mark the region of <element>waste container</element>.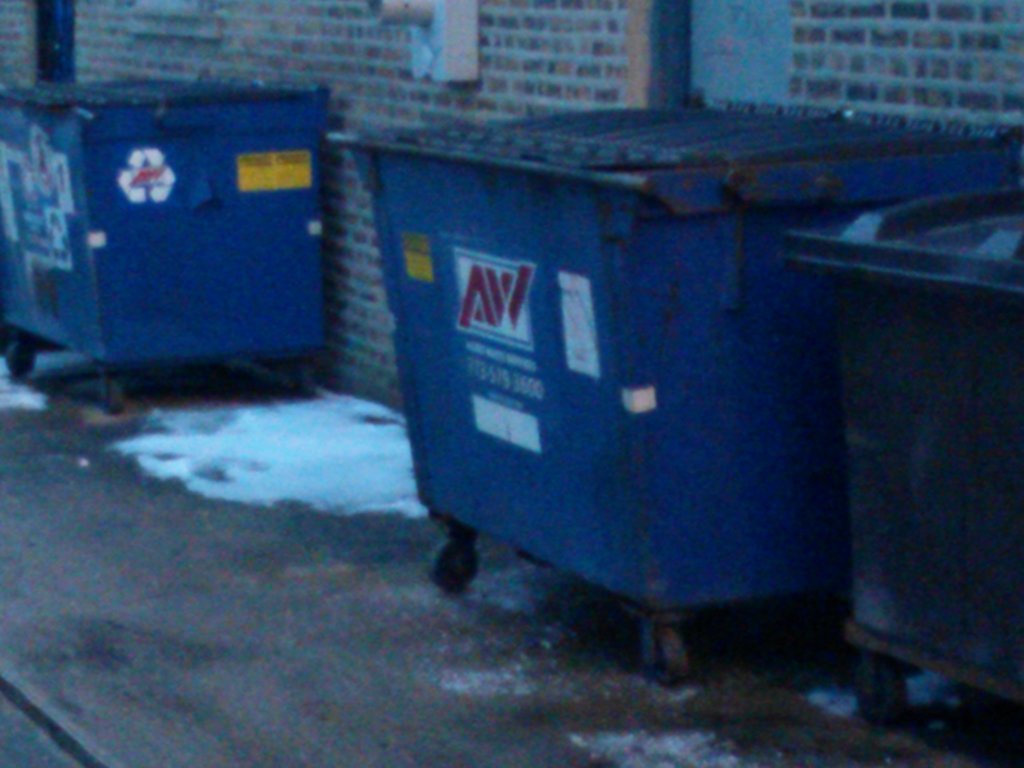
Region: (left=0, top=70, right=337, bottom=416).
